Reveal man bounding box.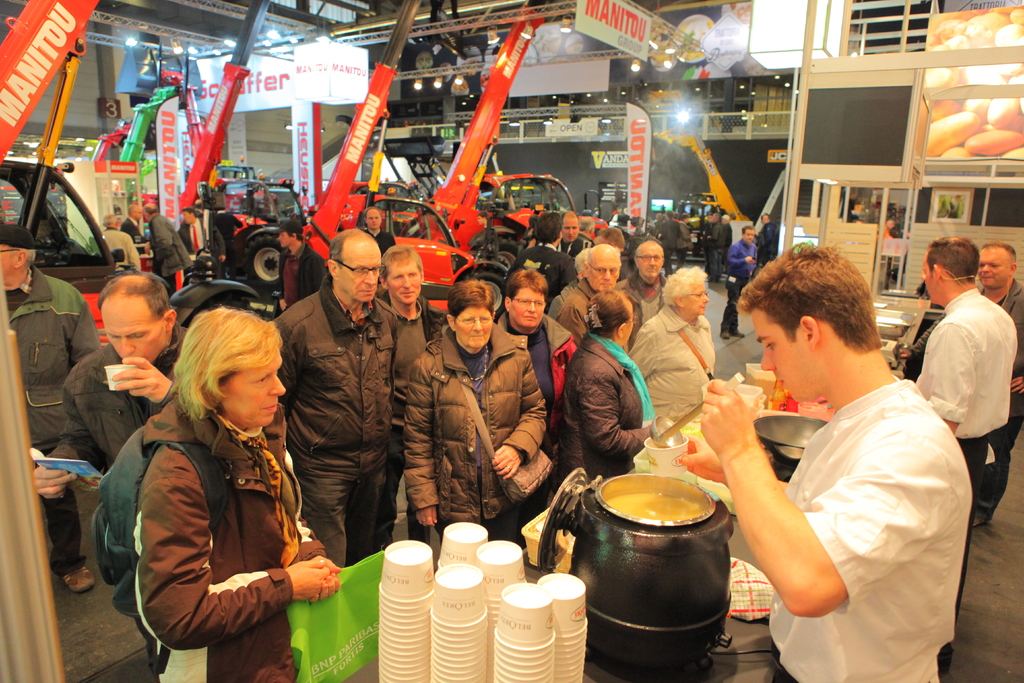
Revealed: region(0, 226, 98, 593).
